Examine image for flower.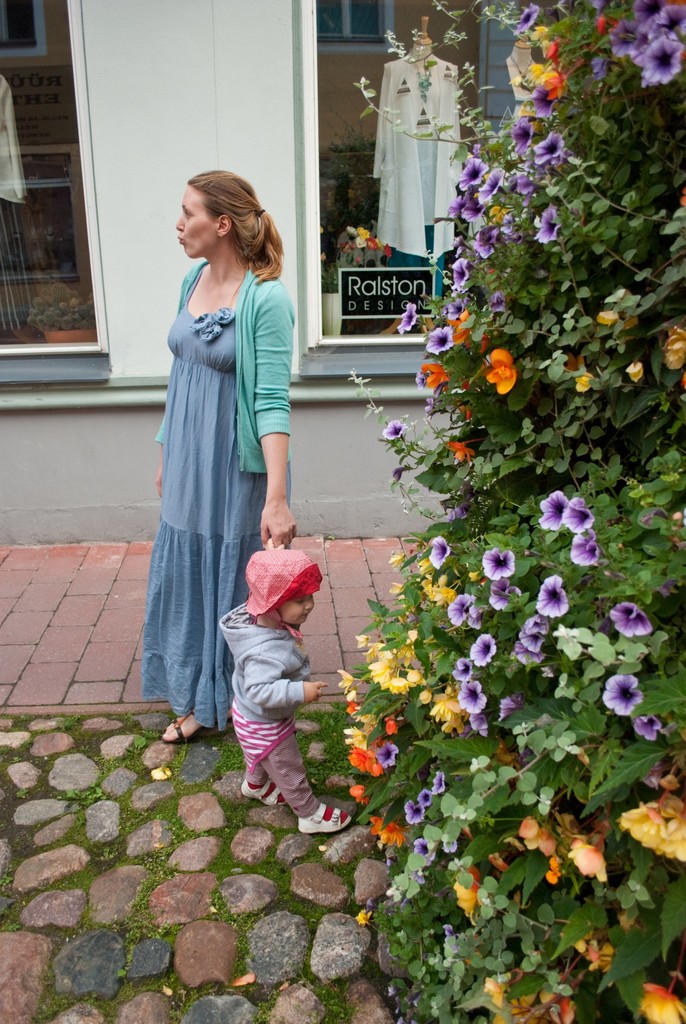
Examination result: 456:680:487:718.
